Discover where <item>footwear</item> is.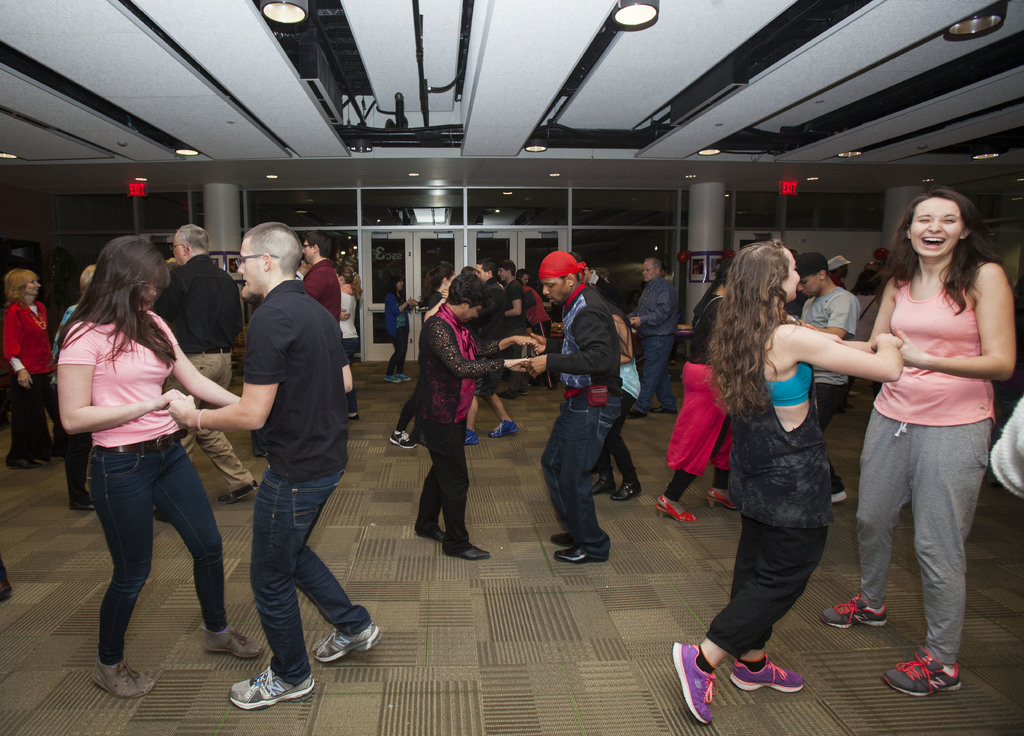
Discovered at <region>822, 593, 892, 630</region>.
